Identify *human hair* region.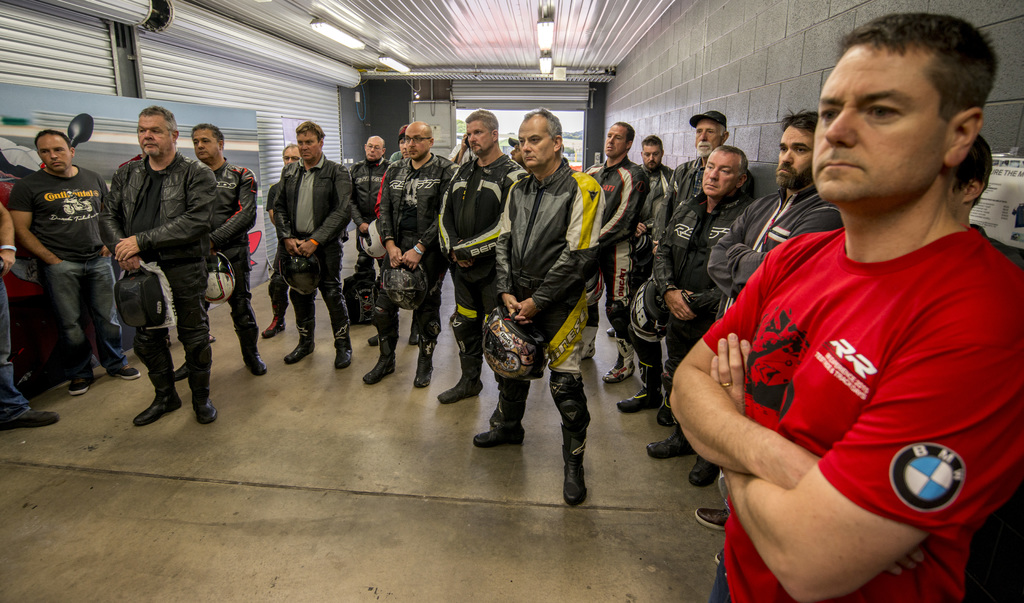
Region: region(719, 120, 726, 140).
